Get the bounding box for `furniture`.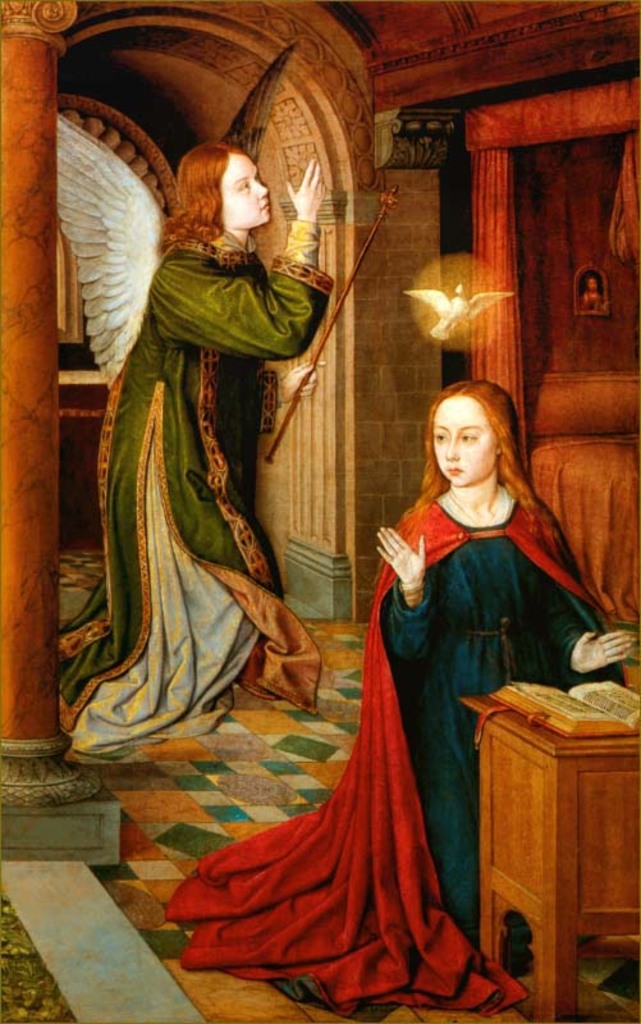
[left=458, top=690, right=640, bottom=1023].
